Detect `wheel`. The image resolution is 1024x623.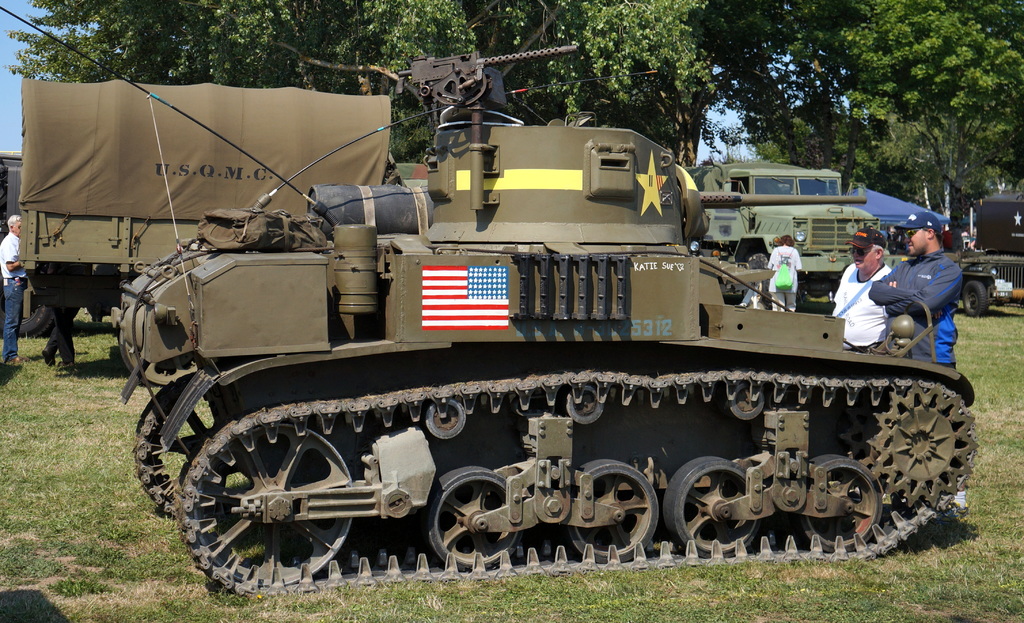
l=425, t=462, r=518, b=567.
